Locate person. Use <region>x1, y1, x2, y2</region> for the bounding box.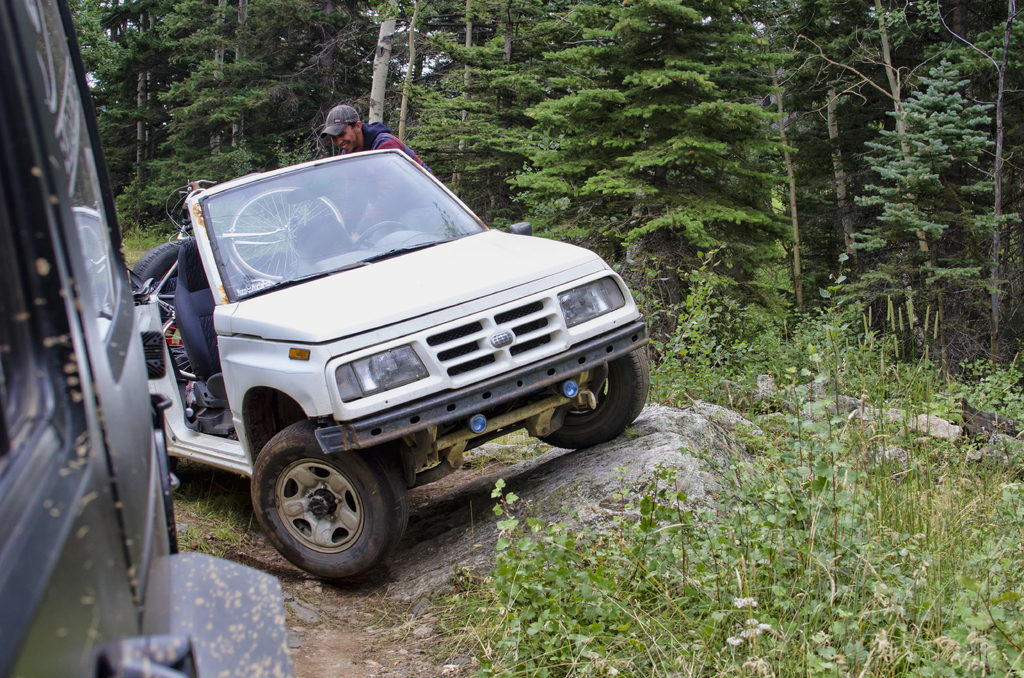
<region>285, 101, 452, 237</region>.
